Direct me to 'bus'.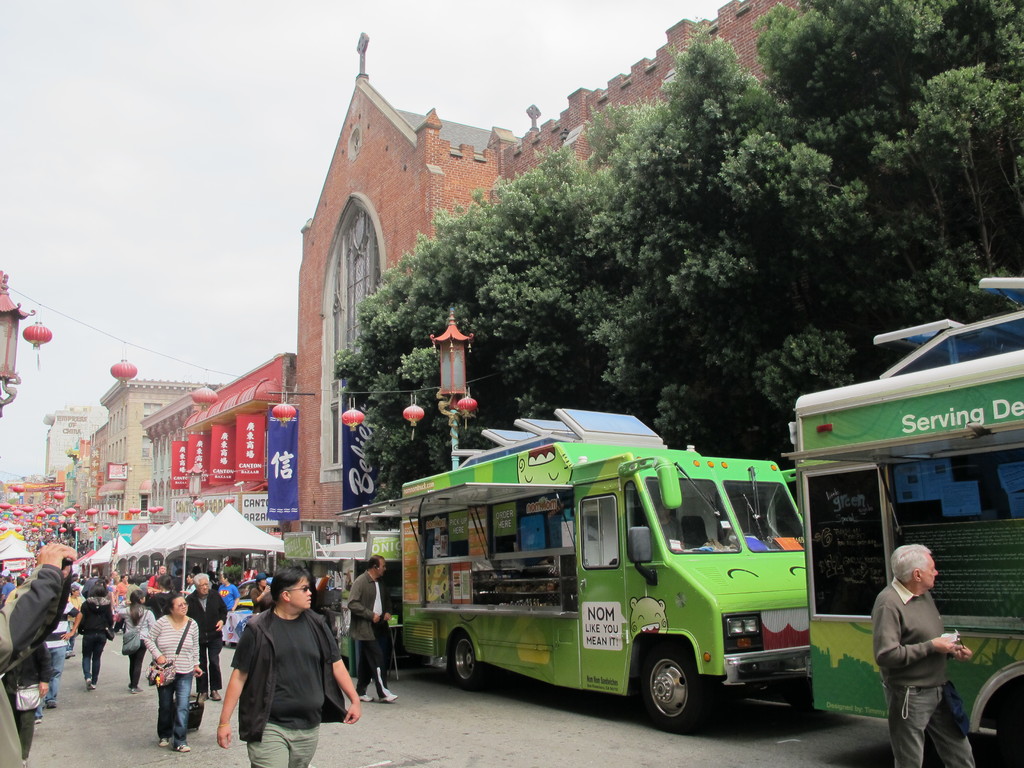
Direction: {"left": 399, "top": 413, "right": 807, "bottom": 733}.
